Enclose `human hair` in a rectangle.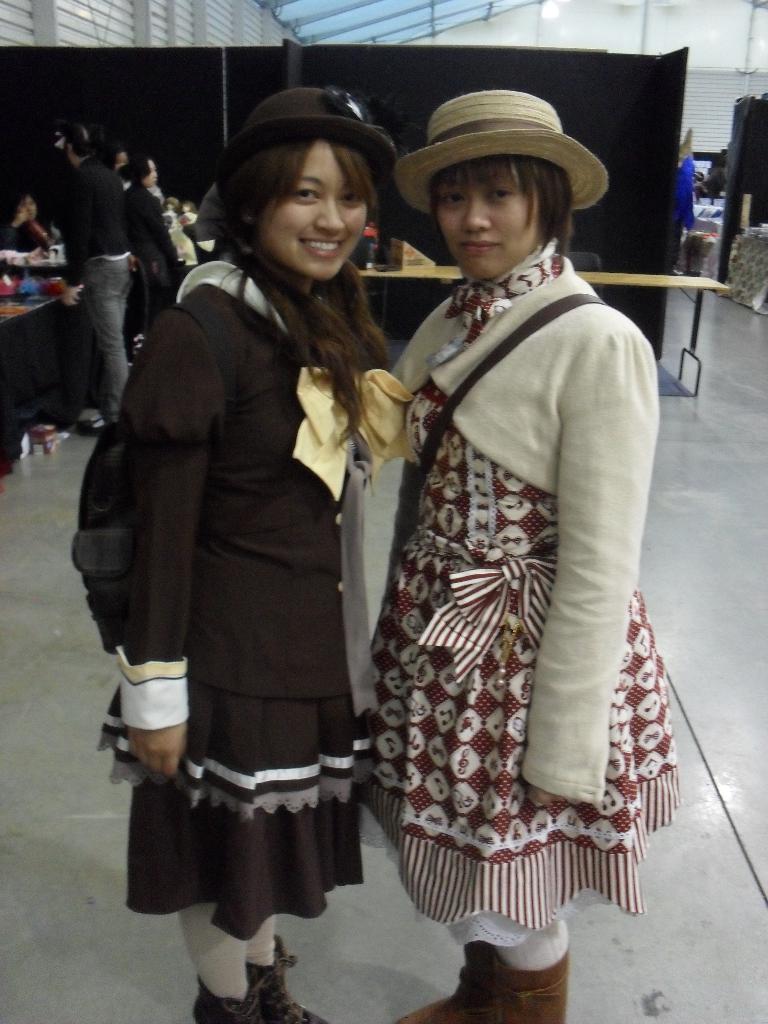
(x1=116, y1=156, x2=146, y2=182).
